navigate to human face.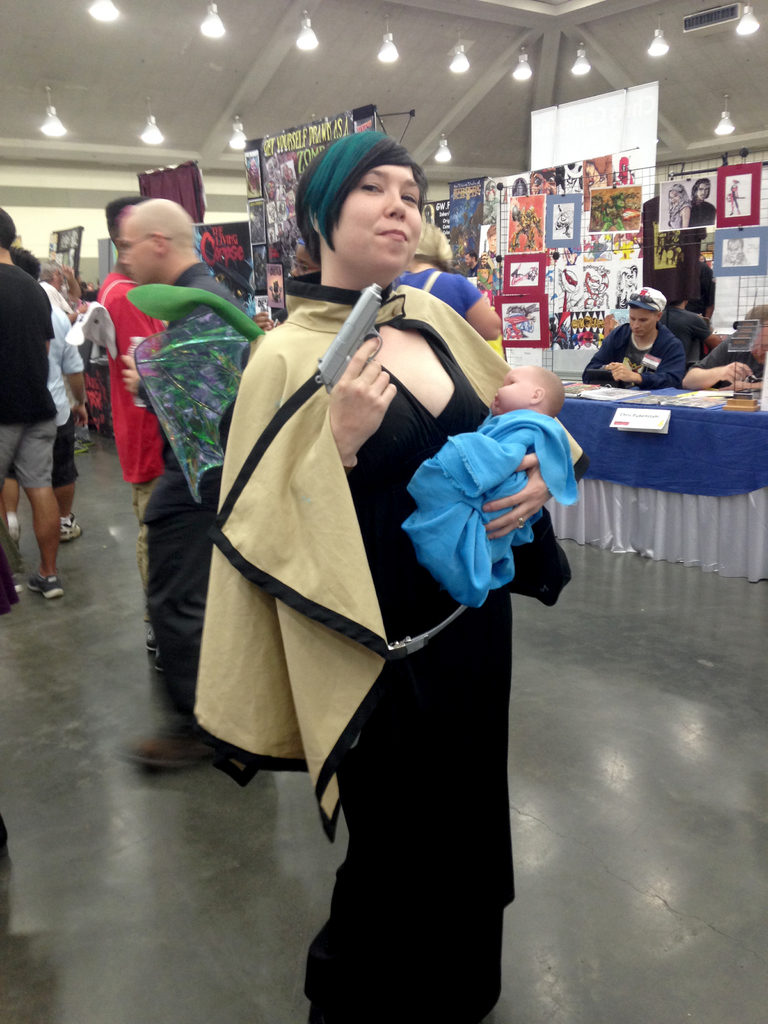
Navigation target: BBox(726, 238, 740, 262).
